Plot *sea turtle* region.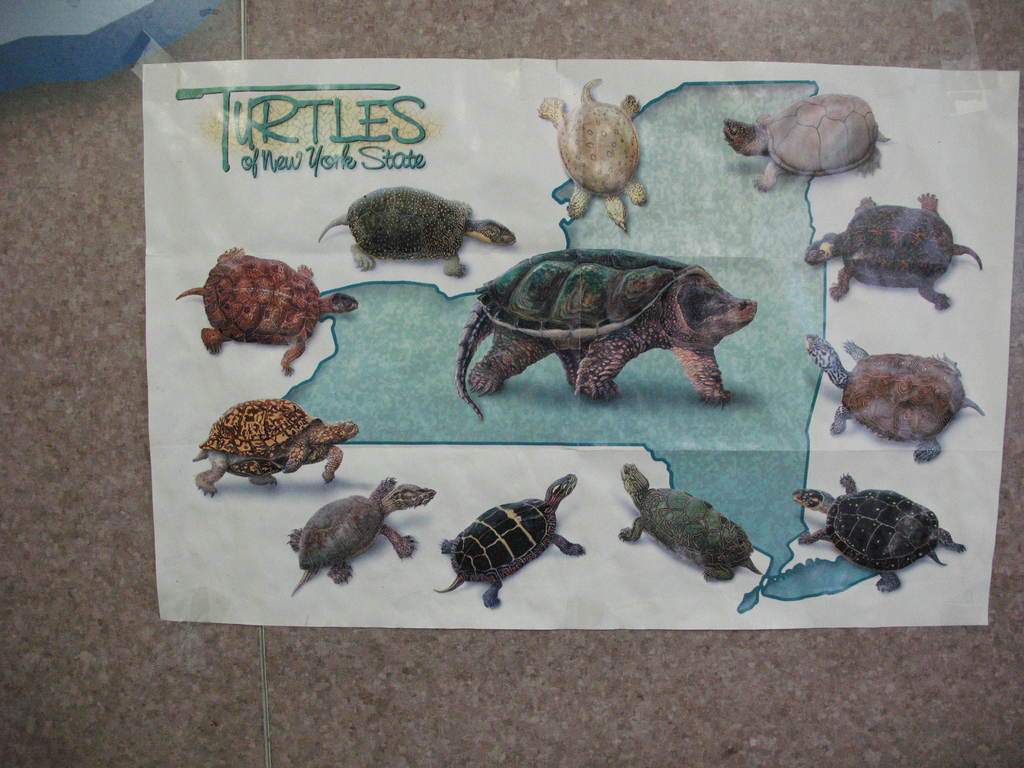
Plotted at [193,400,362,500].
